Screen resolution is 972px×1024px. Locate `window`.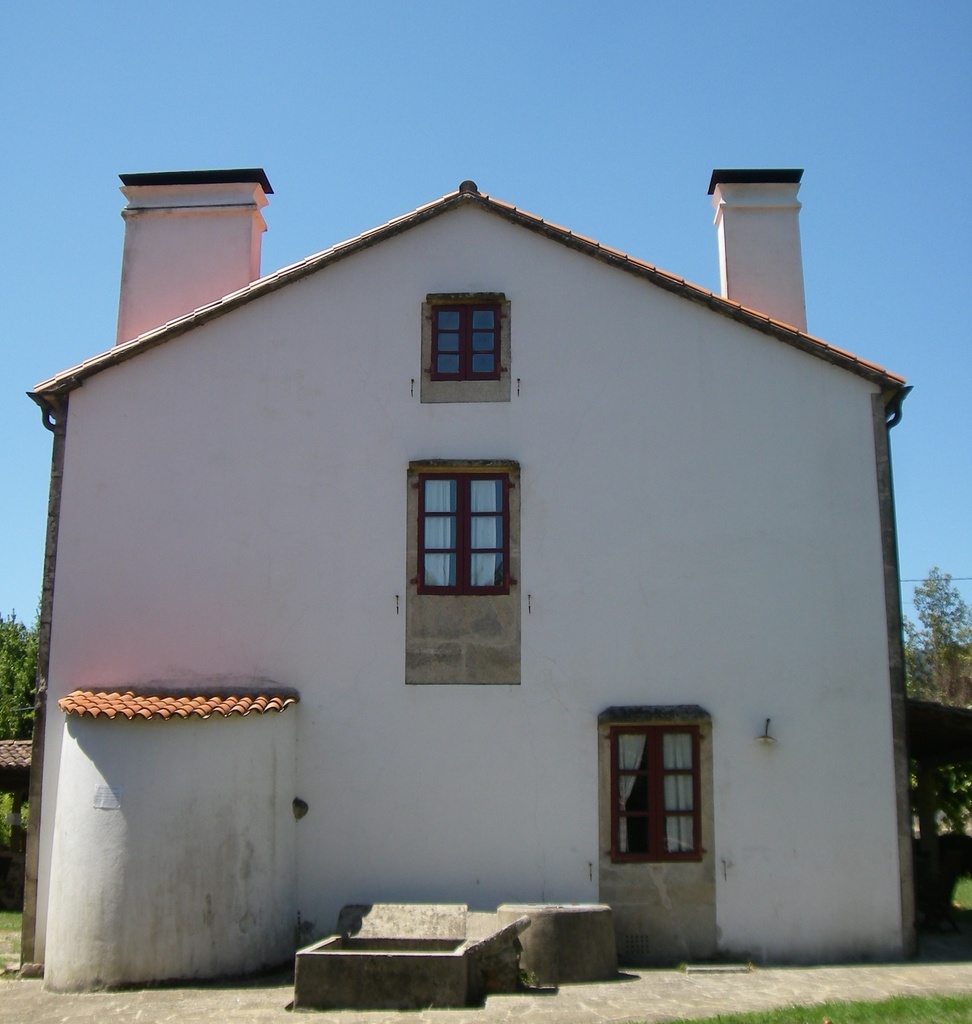
<region>409, 470, 510, 594</region>.
